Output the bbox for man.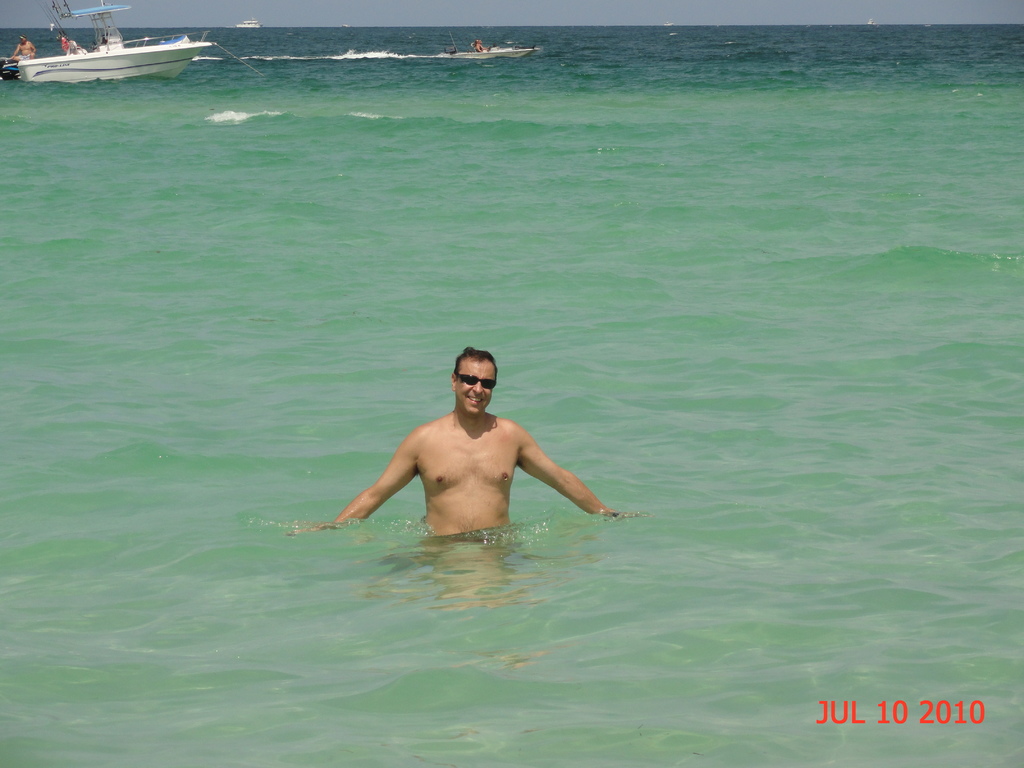
(left=333, top=343, right=603, bottom=554).
